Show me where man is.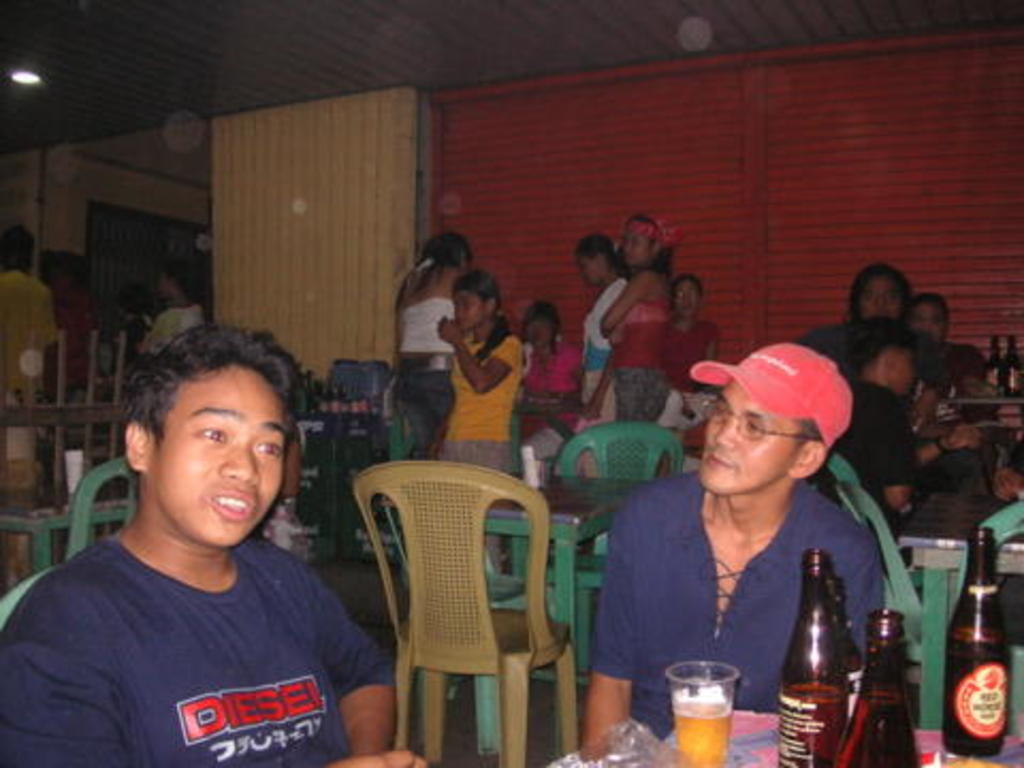
man is at (802, 262, 956, 429).
